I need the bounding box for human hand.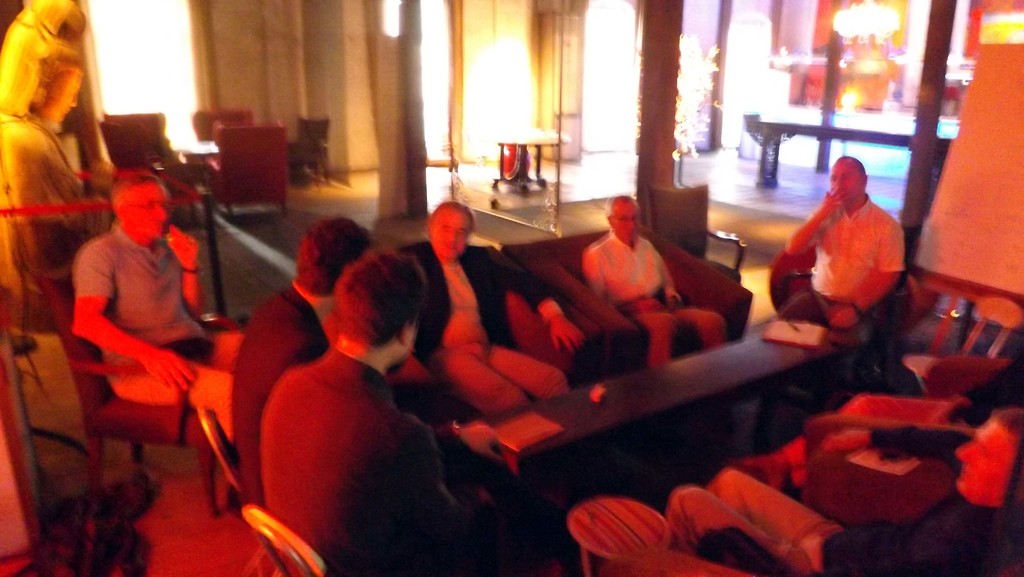
Here it is: left=664, top=287, right=683, bottom=305.
